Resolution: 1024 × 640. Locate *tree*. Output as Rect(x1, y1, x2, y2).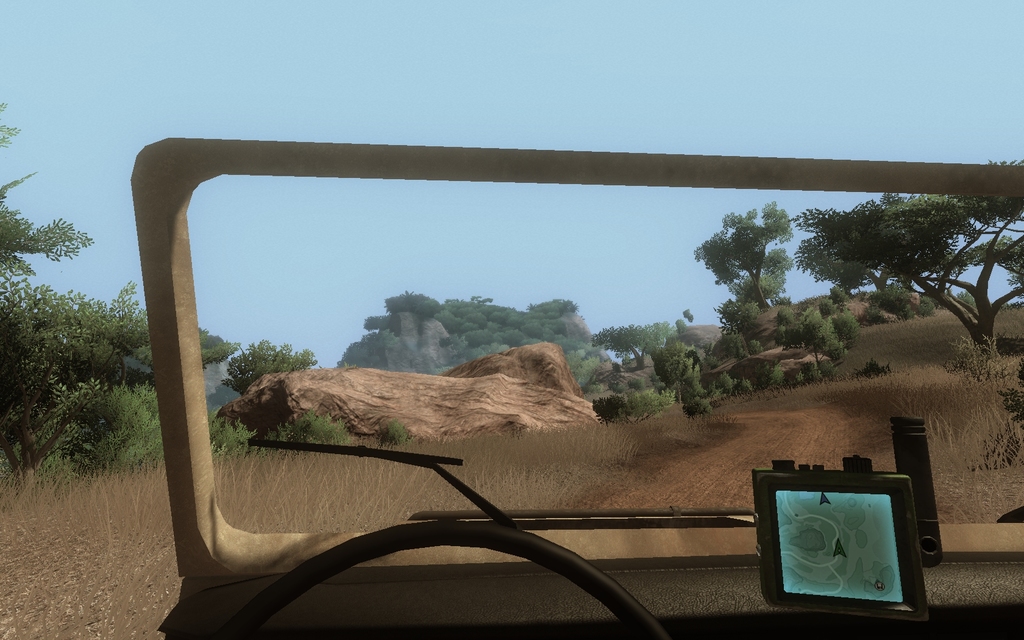
Rect(0, 97, 157, 478).
